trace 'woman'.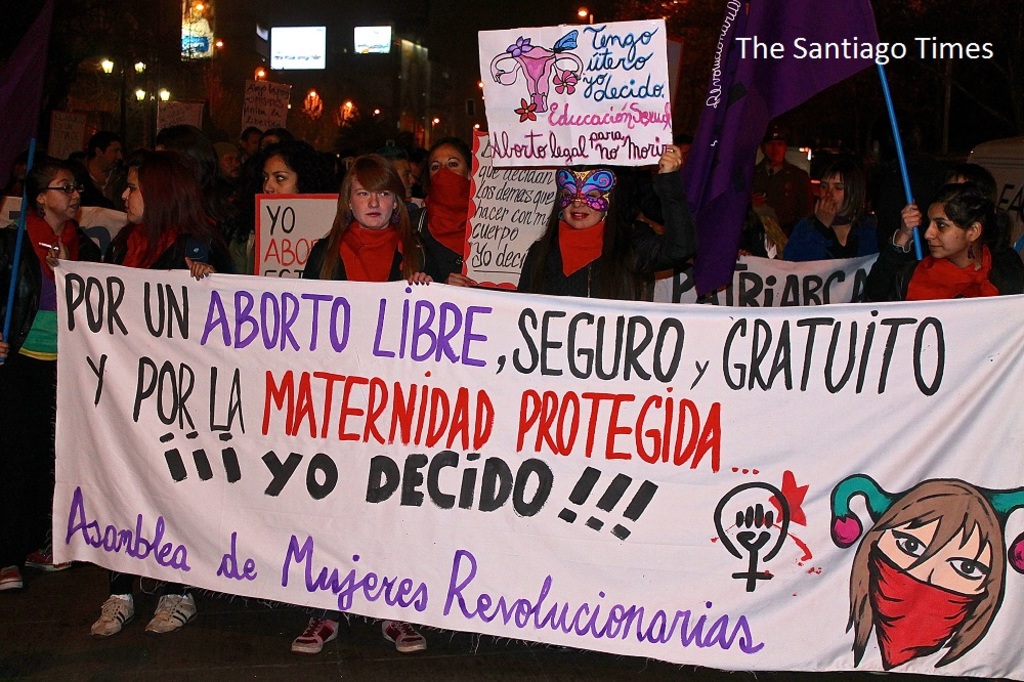
Traced to <box>414,134,478,281</box>.
